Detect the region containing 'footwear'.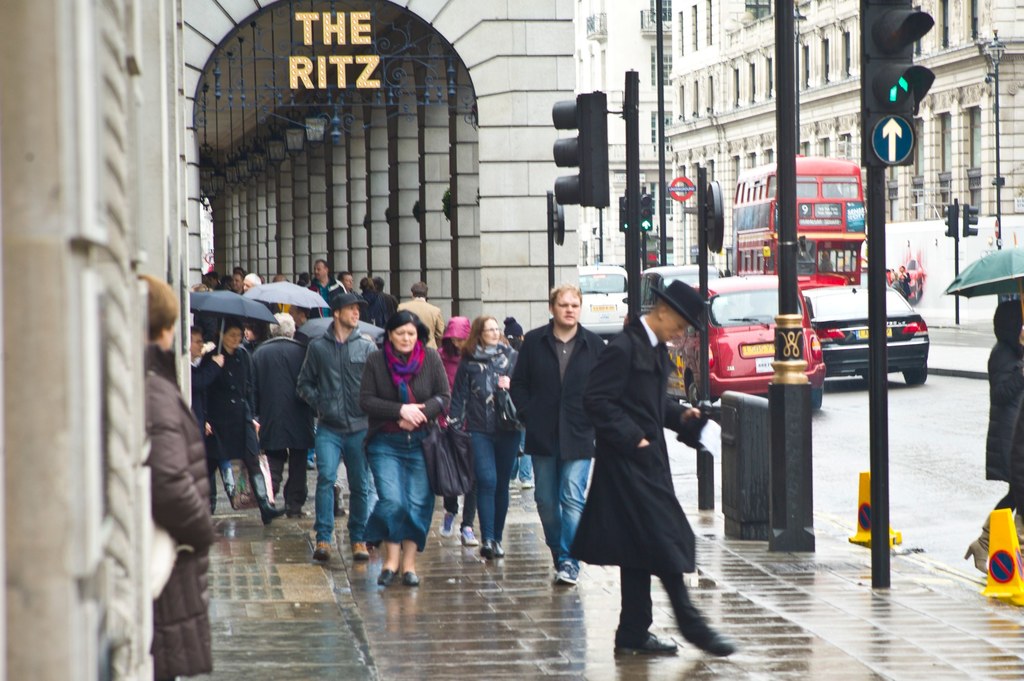
bbox=[312, 541, 333, 564].
